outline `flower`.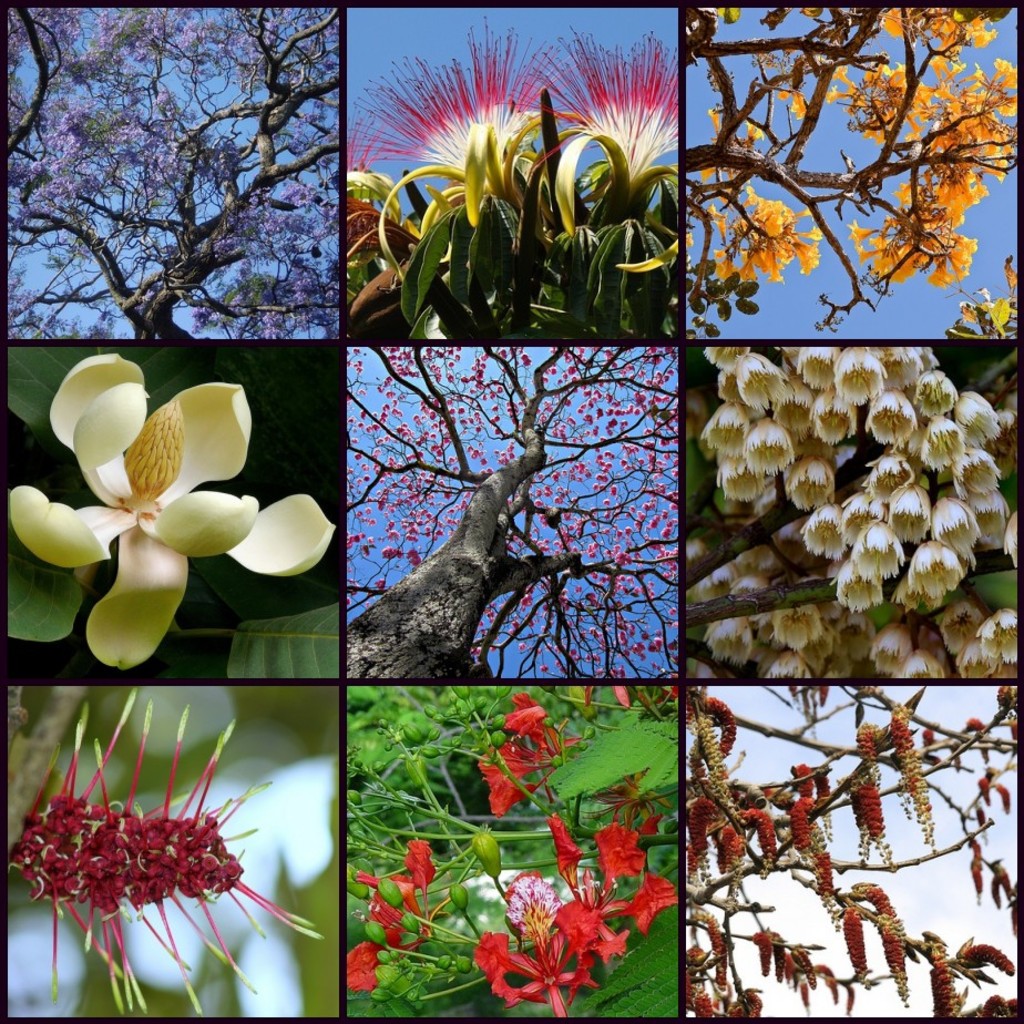
Outline: {"x1": 474, "y1": 816, "x2": 678, "y2": 1017}.
